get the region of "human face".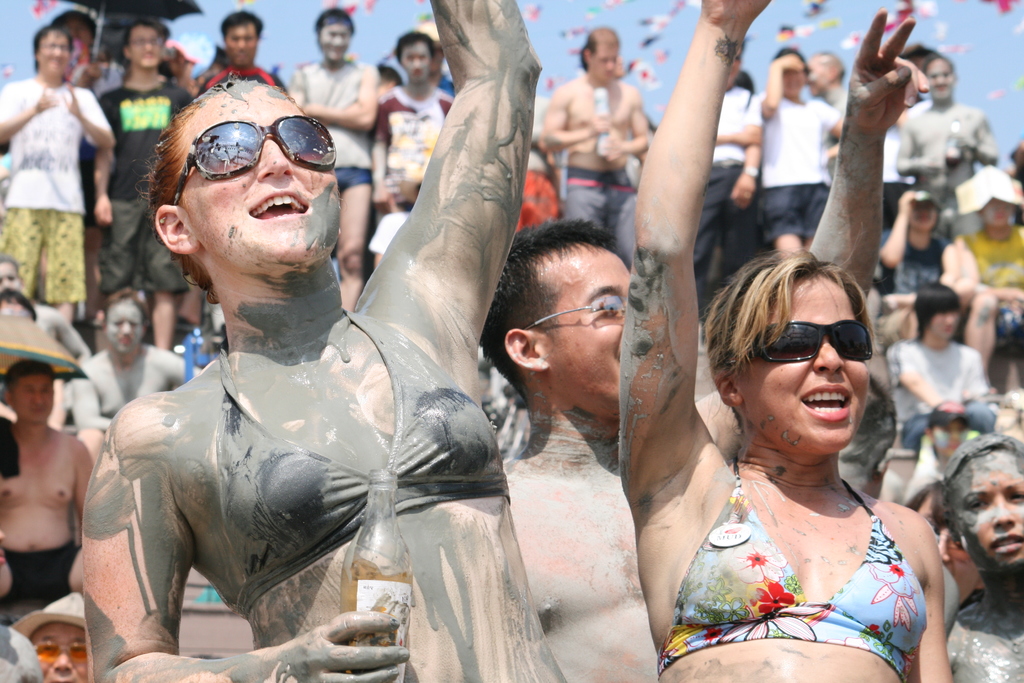
[540, 250, 632, 414].
